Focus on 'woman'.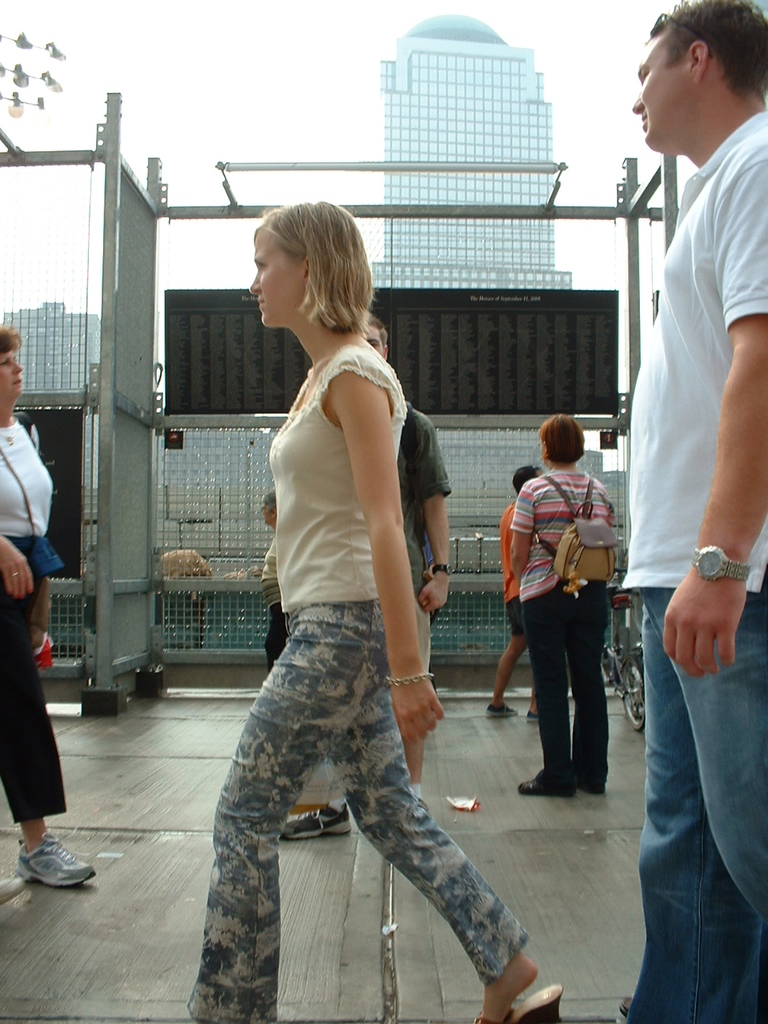
Focused at (x1=0, y1=325, x2=97, y2=888).
